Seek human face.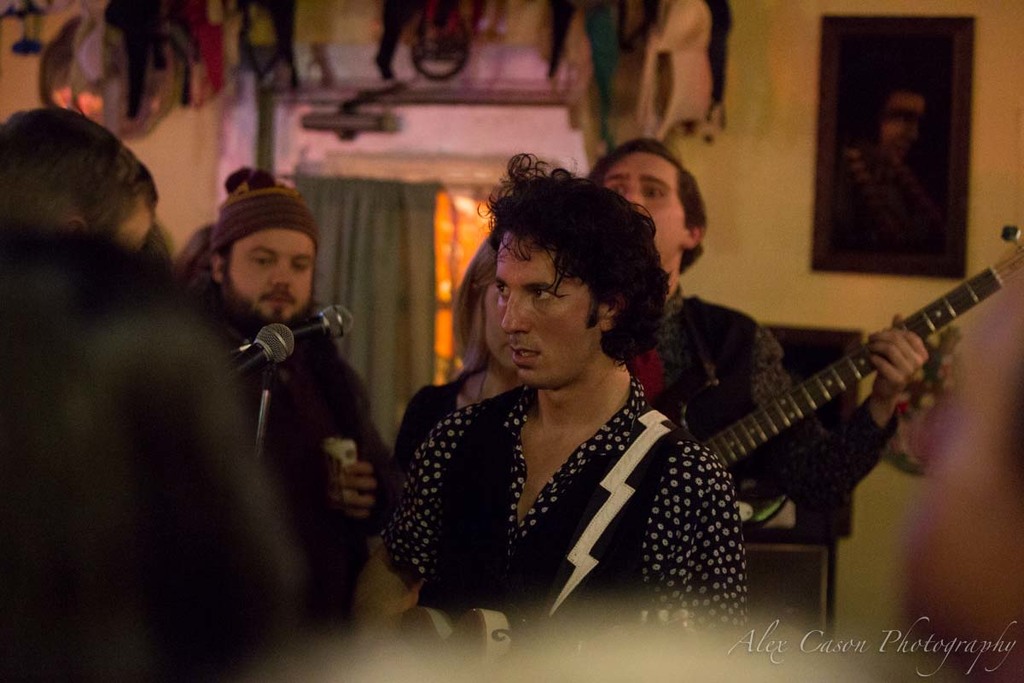
(493, 231, 598, 387).
